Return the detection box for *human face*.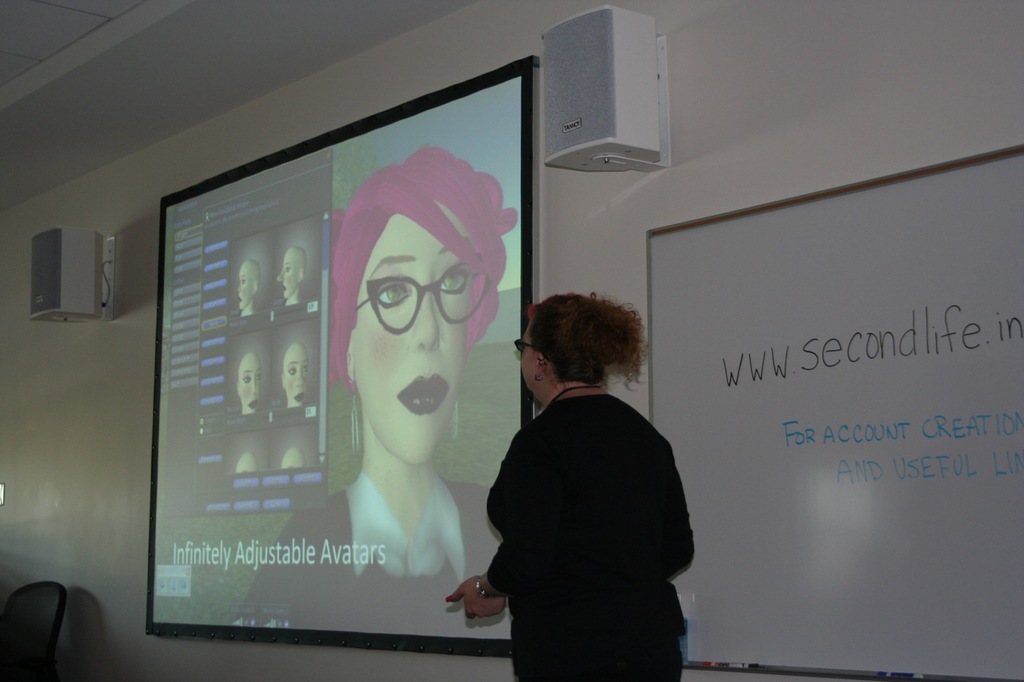
279, 250, 301, 295.
